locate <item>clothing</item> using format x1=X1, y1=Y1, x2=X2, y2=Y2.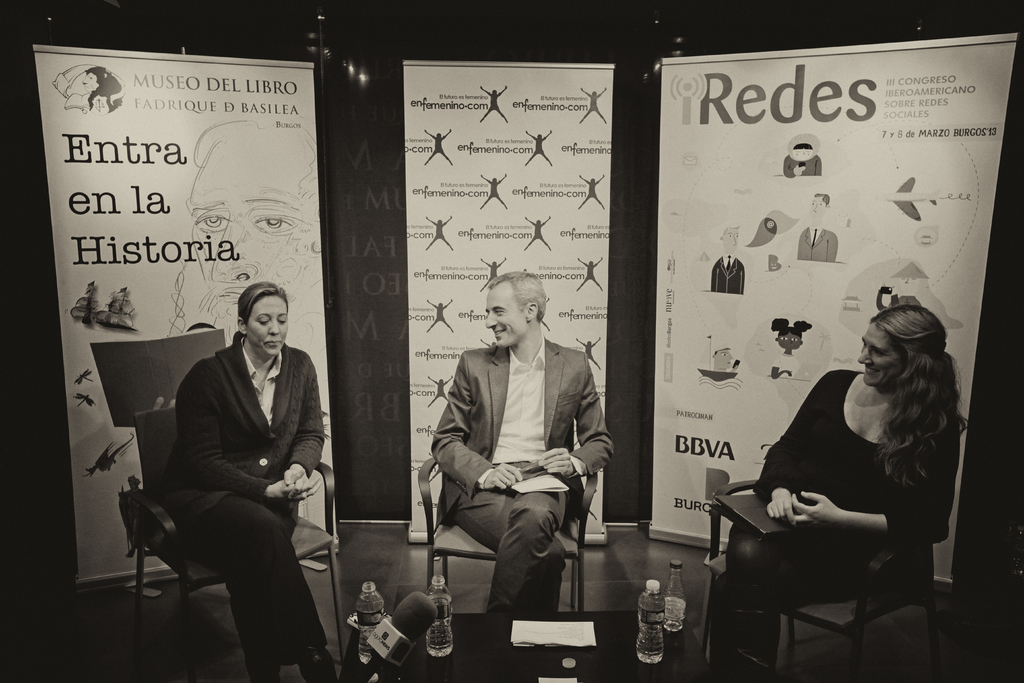
x1=742, y1=360, x2=958, y2=675.
